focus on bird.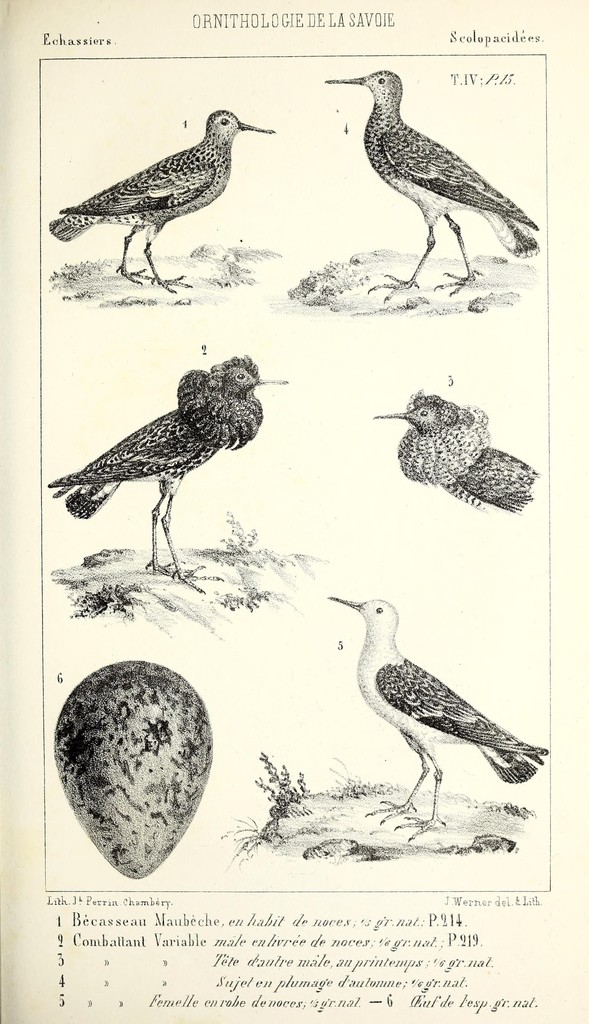
Focused at select_region(321, 52, 545, 292).
